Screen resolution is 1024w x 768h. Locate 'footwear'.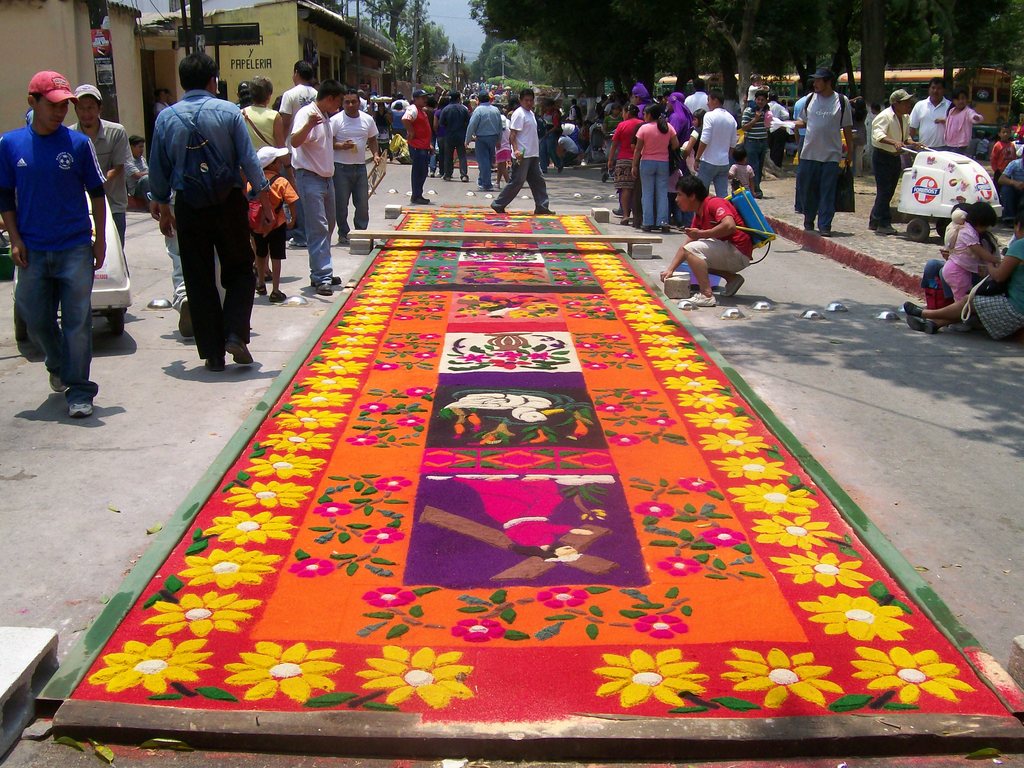
rect(721, 274, 745, 300).
